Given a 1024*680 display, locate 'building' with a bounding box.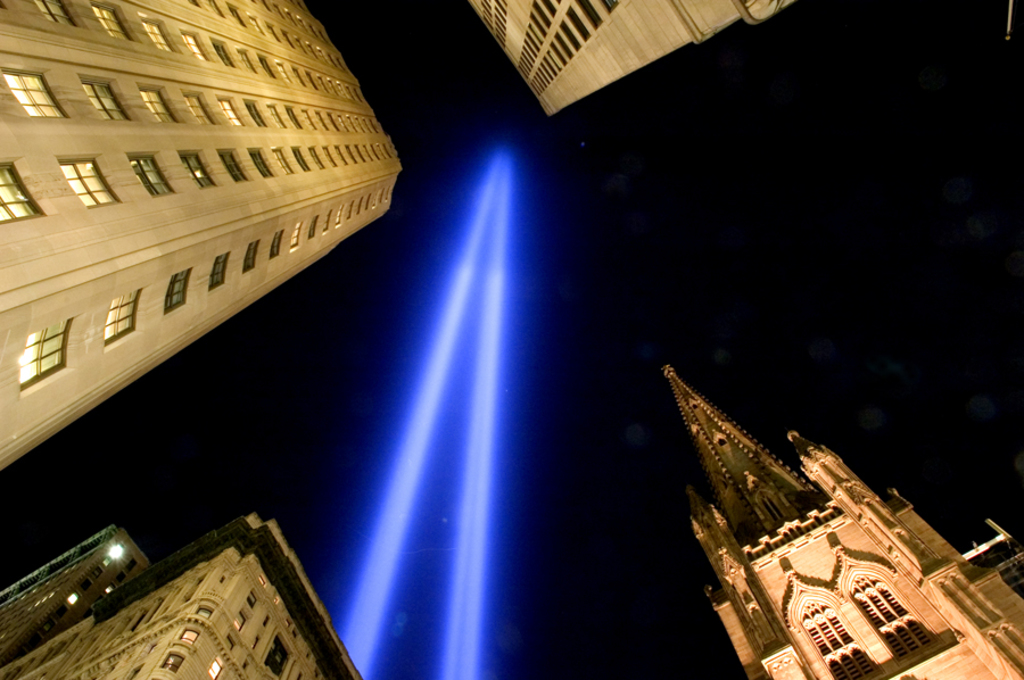
Located: region(0, 0, 400, 471).
